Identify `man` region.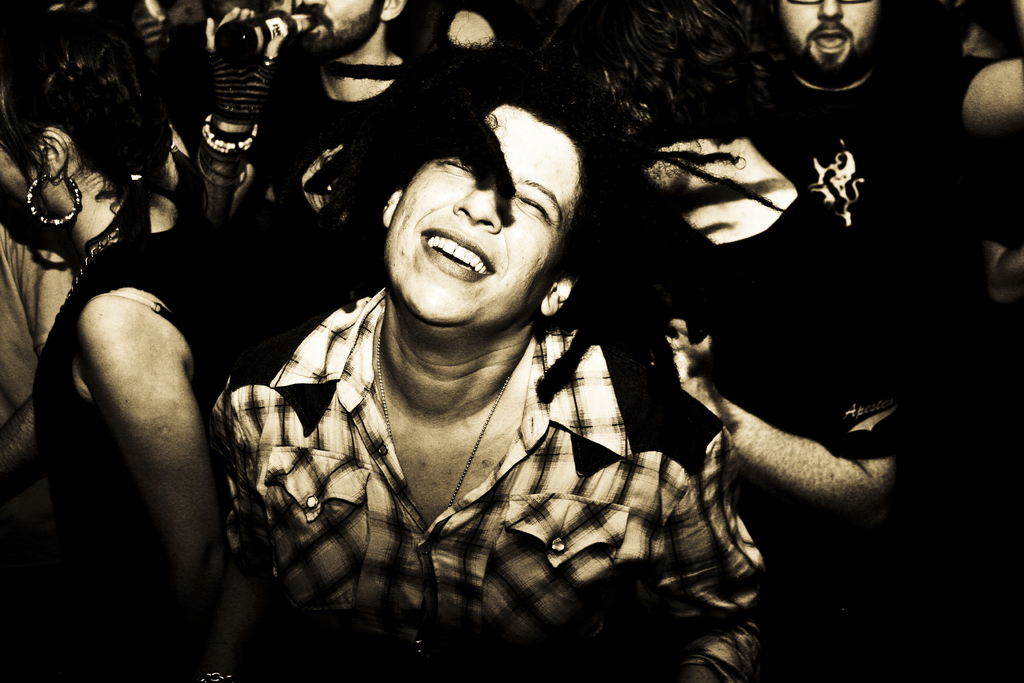
Region: bbox=(535, 0, 971, 641).
